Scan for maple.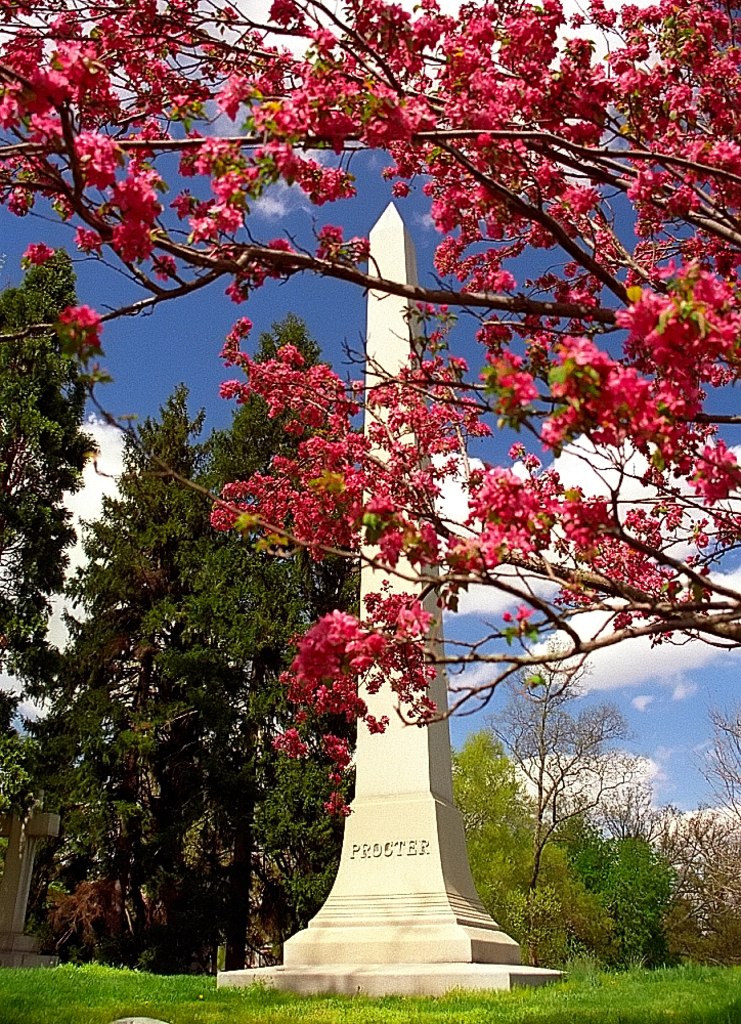
Scan result: left=0, top=0, right=740, bottom=828.
